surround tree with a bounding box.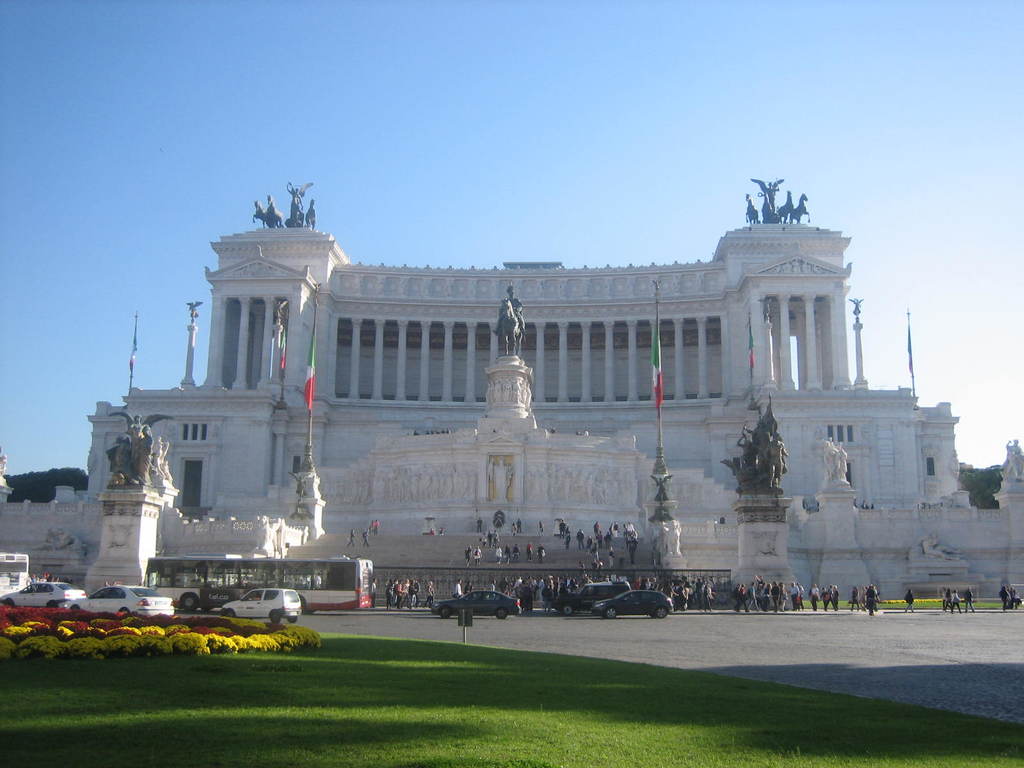
0:590:314:661.
